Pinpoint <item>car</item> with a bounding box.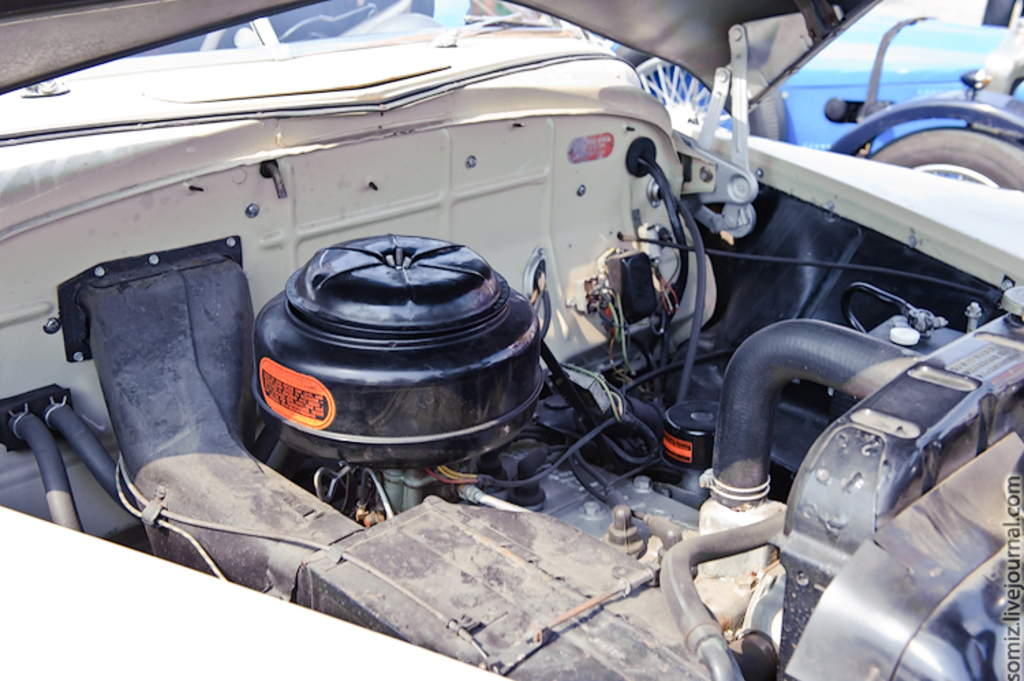
(122,0,1023,192).
